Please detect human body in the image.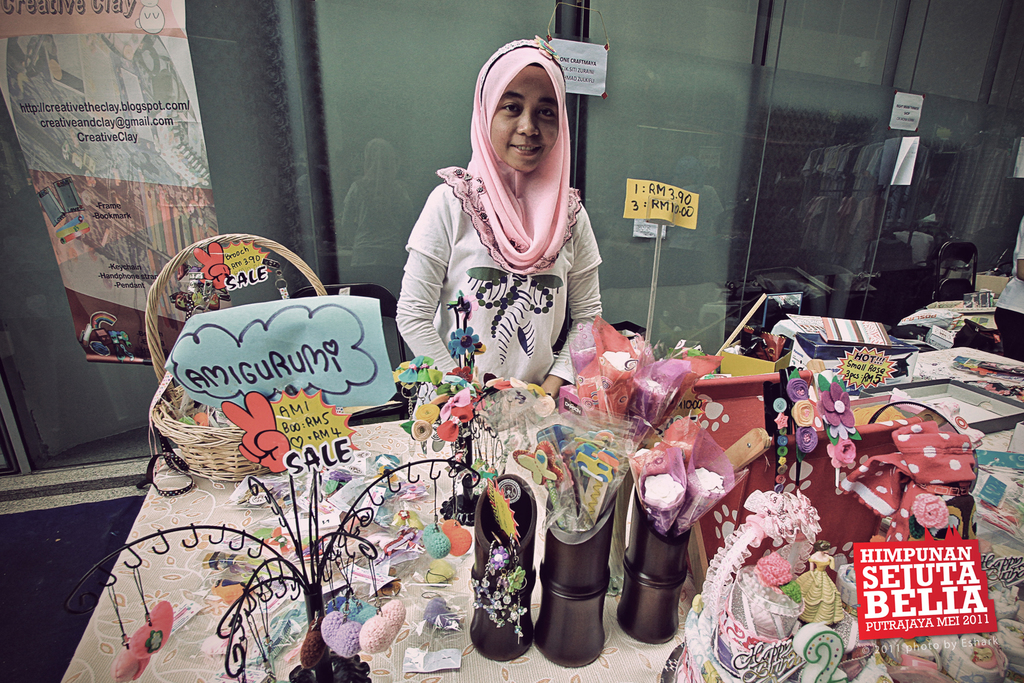
select_region(417, 67, 616, 409).
